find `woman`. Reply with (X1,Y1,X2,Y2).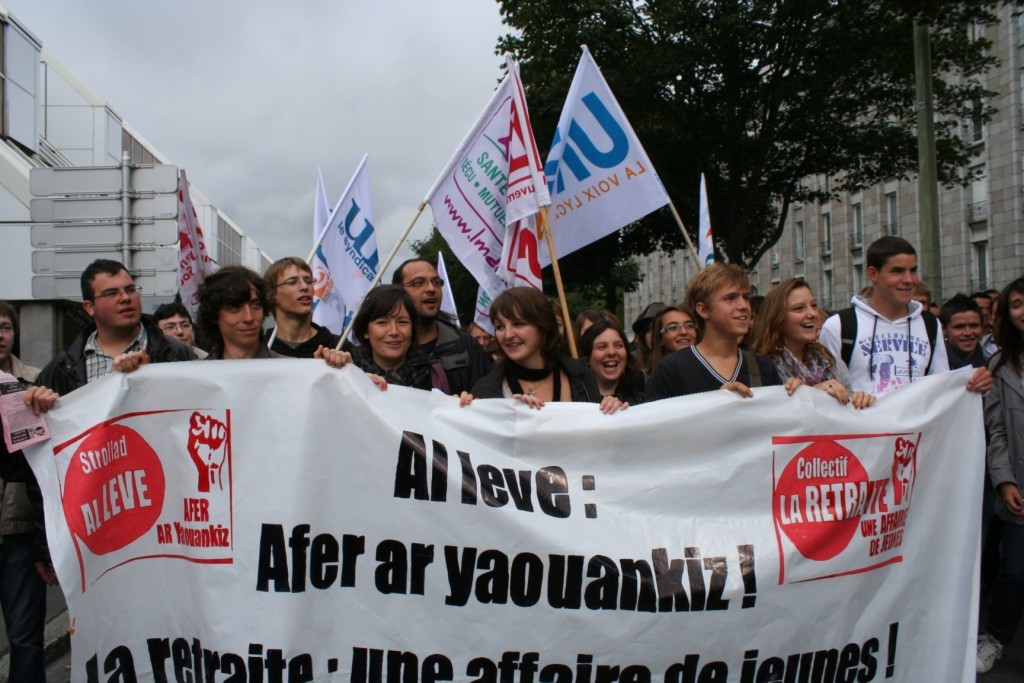
(578,317,646,404).
